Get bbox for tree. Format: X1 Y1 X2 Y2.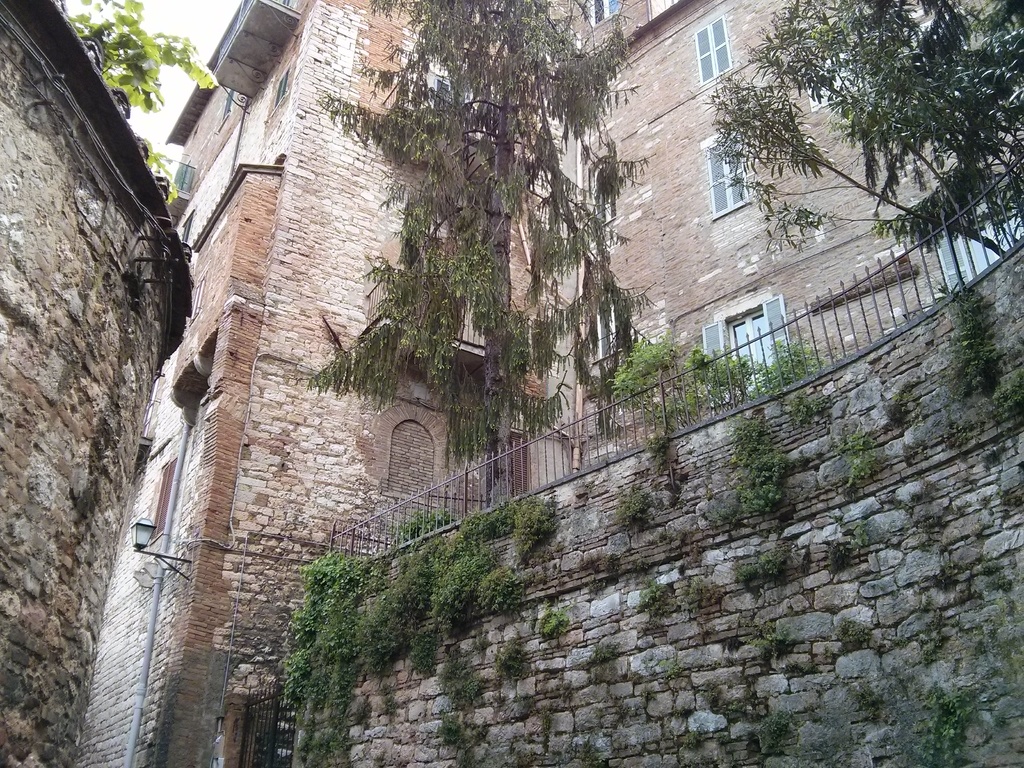
318 23 660 512.
